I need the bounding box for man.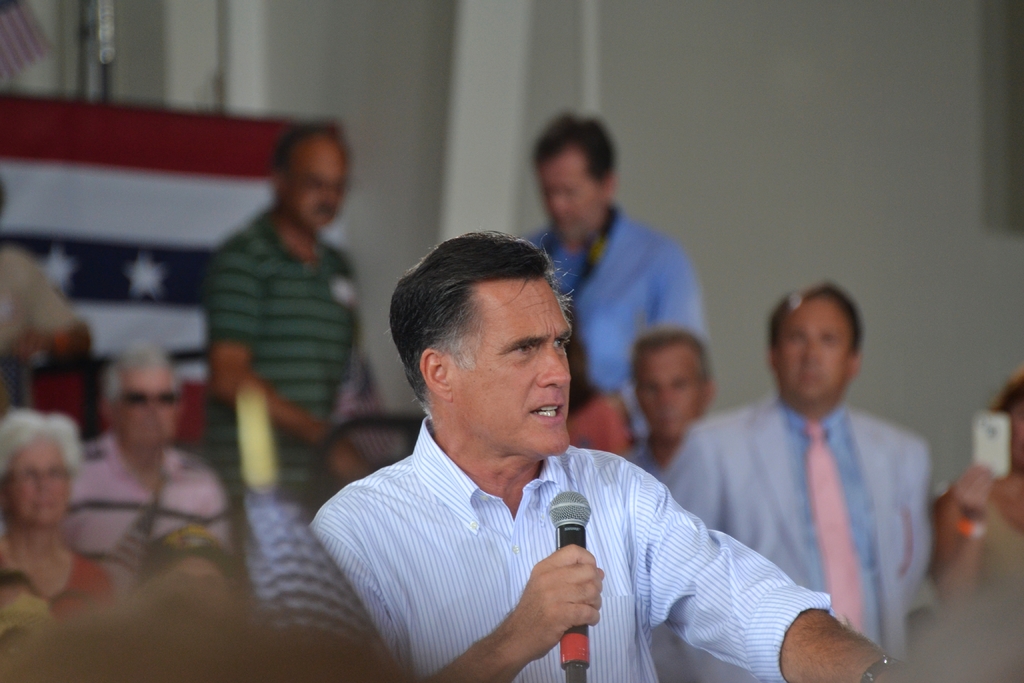
Here it is: 518:115:714:452.
